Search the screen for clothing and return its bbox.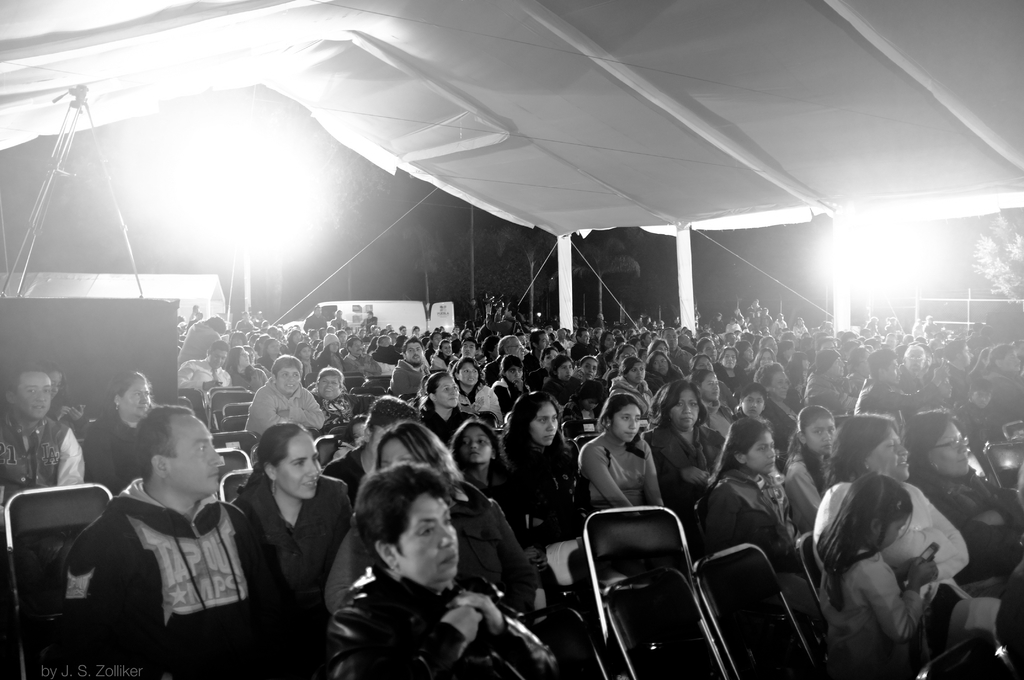
Found: {"left": 317, "top": 567, "right": 585, "bottom": 679}.
